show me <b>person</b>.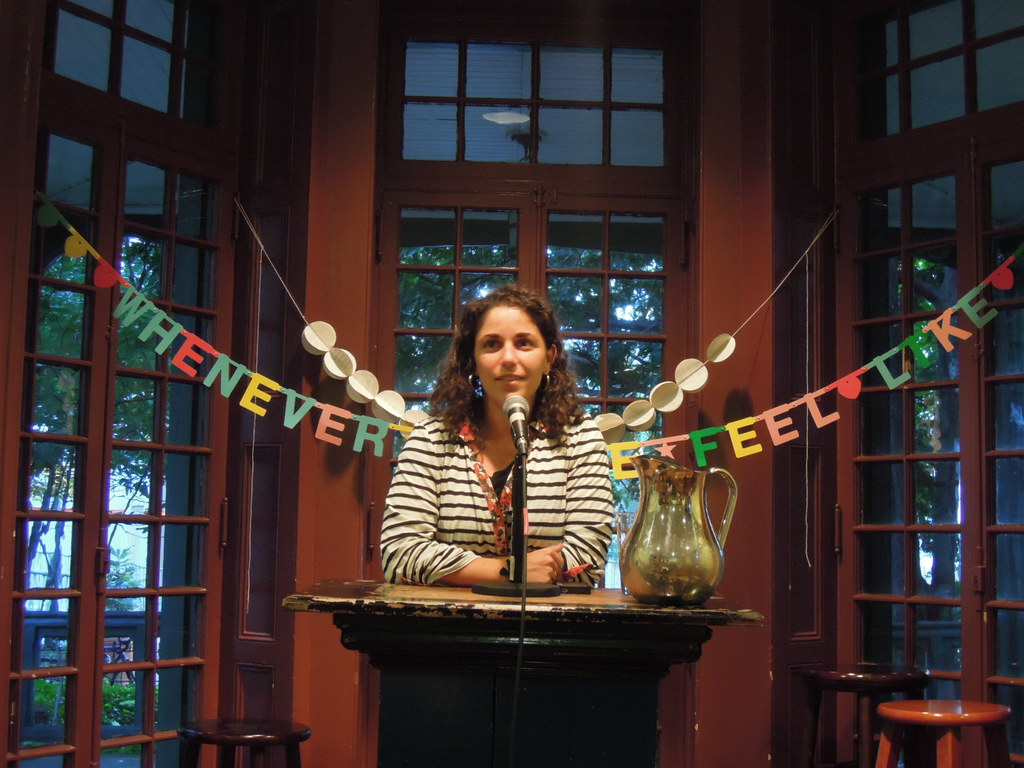
<b>person</b> is here: <region>378, 280, 617, 588</region>.
